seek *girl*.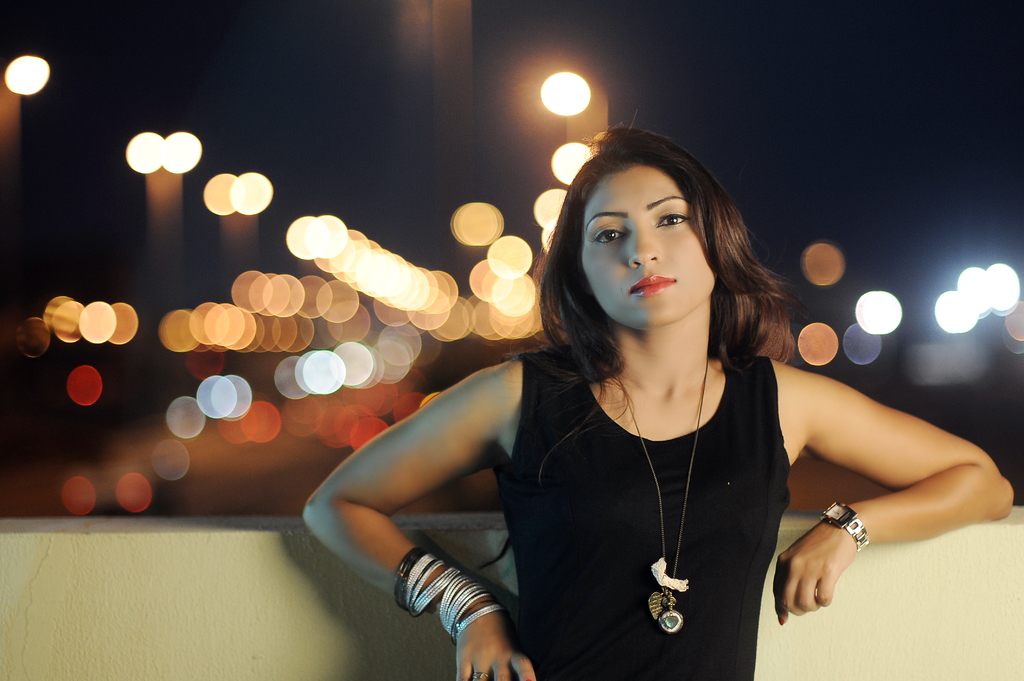
Rect(303, 109, 1014, 680).
